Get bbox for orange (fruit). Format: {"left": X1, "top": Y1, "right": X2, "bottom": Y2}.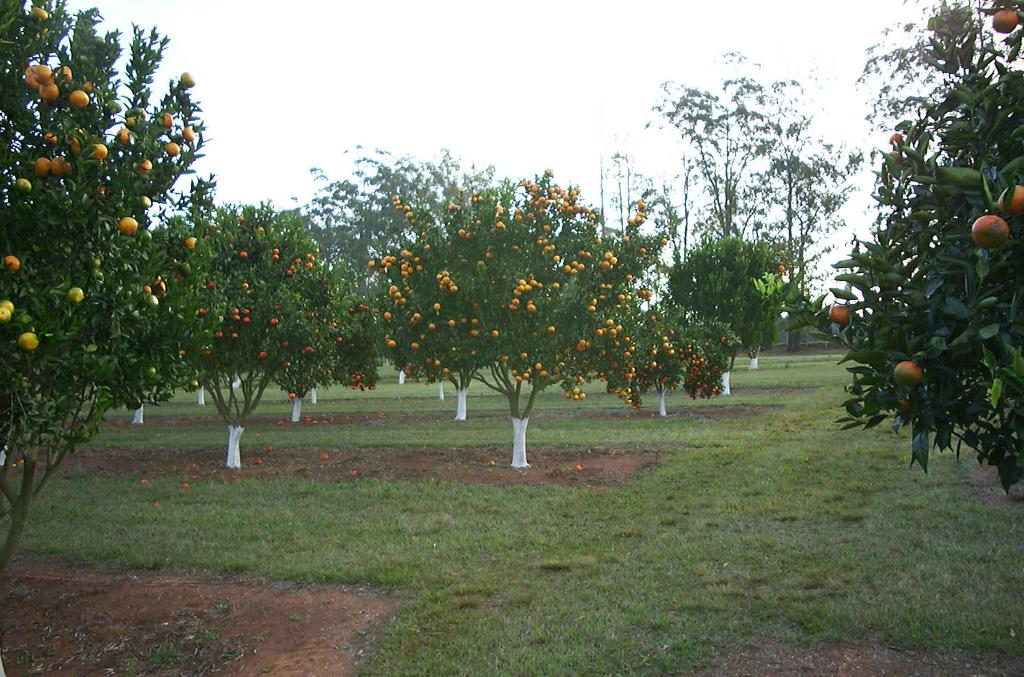
{"left": 834, "top": 306, "right": 852, "bottom": 324}.
